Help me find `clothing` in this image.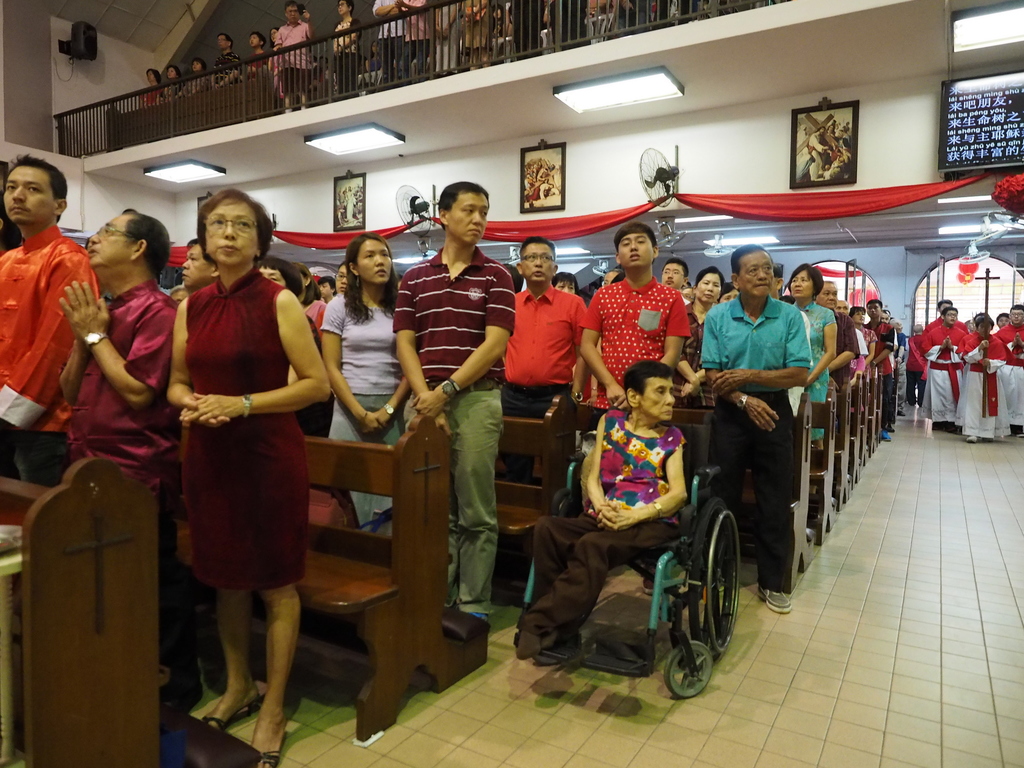
Found it: [863, 327, 875, 349].
